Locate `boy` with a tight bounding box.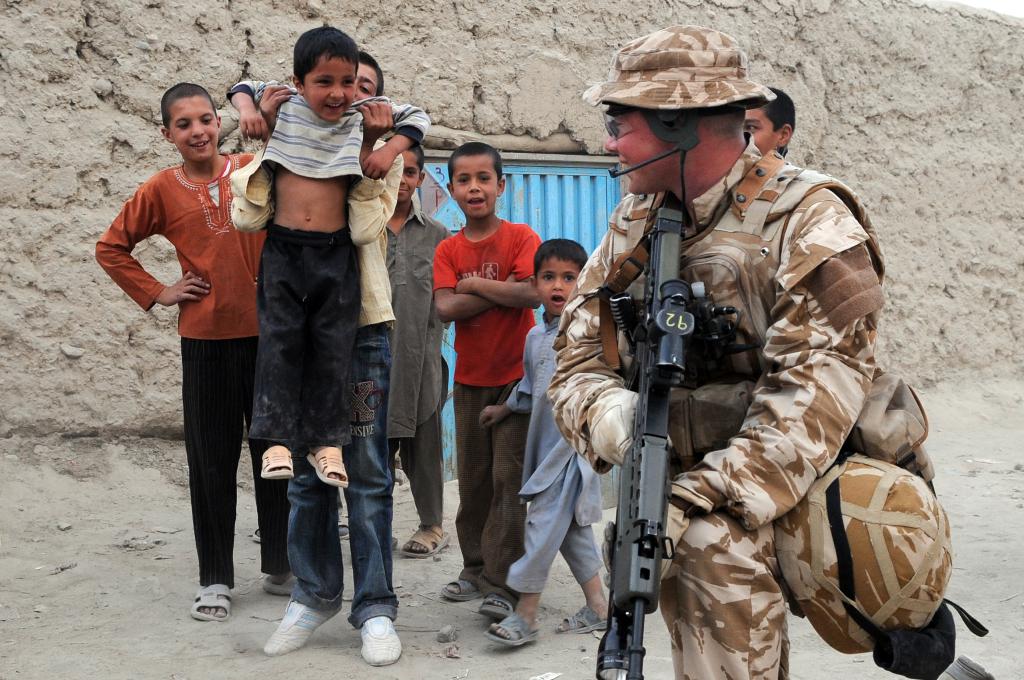
Rect(224, 21, 434, 487).
